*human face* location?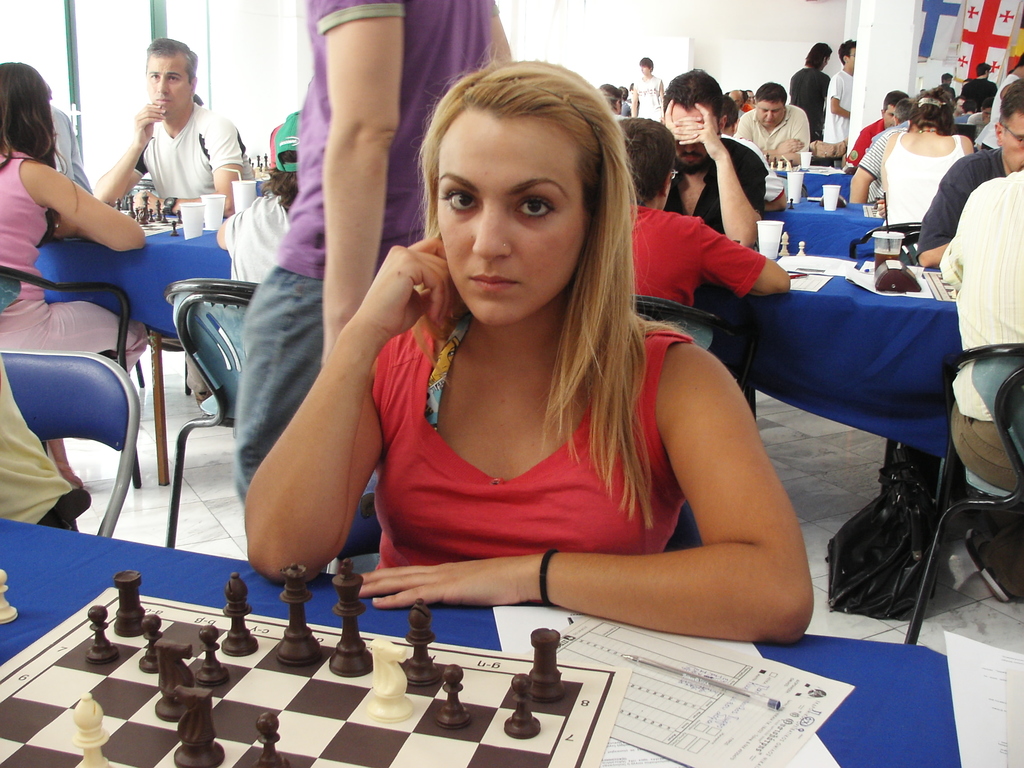
left=641, top=62, right=653, bottom=73
